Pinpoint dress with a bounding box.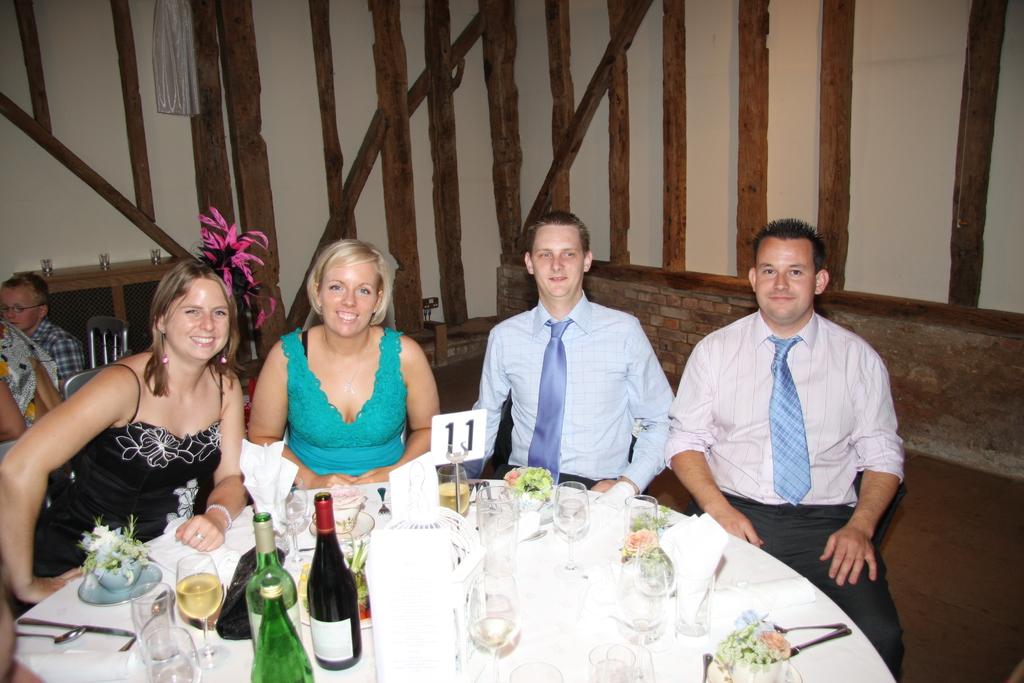
10/362/220/620.
